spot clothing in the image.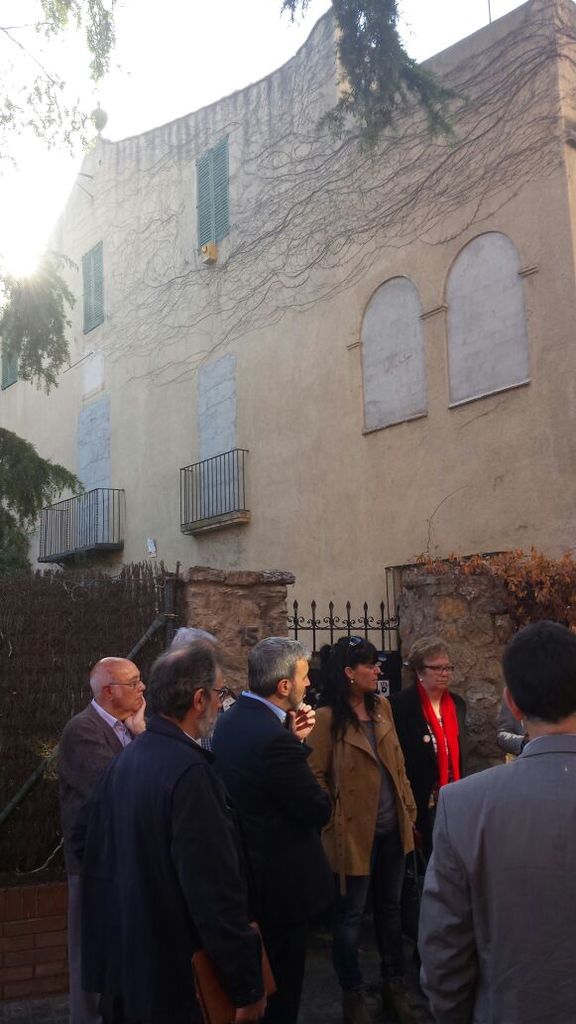
clothing found at 58:699:130:861.
